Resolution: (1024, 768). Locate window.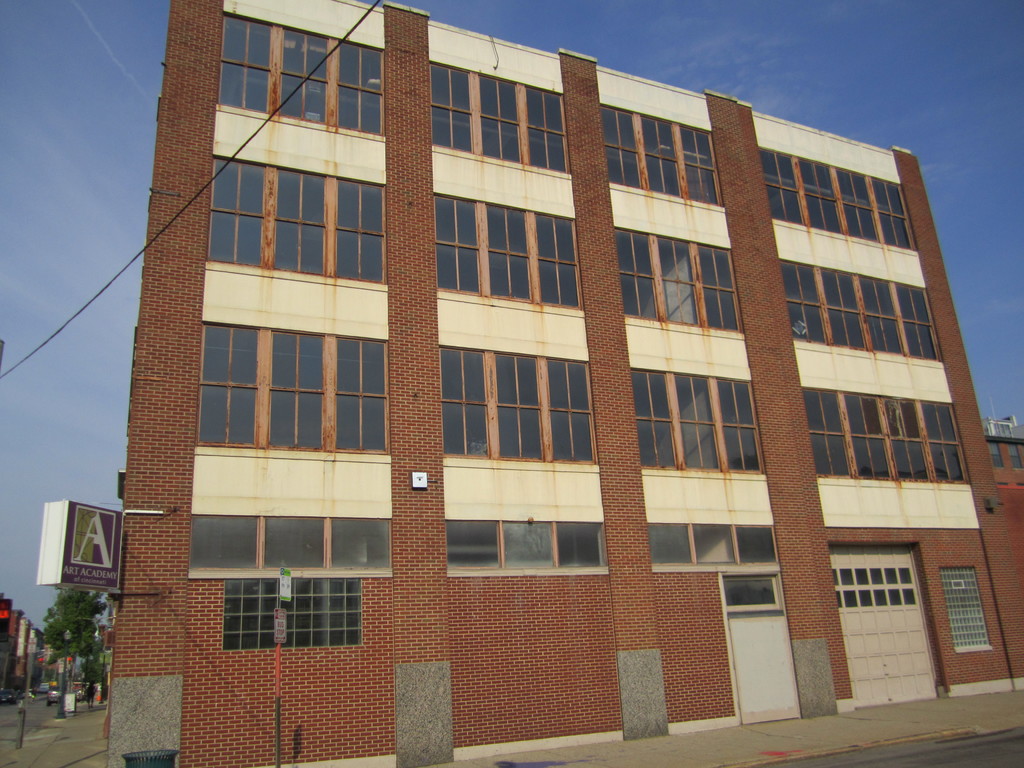
<bbox>440, 346, 596, 466</bbox>.
